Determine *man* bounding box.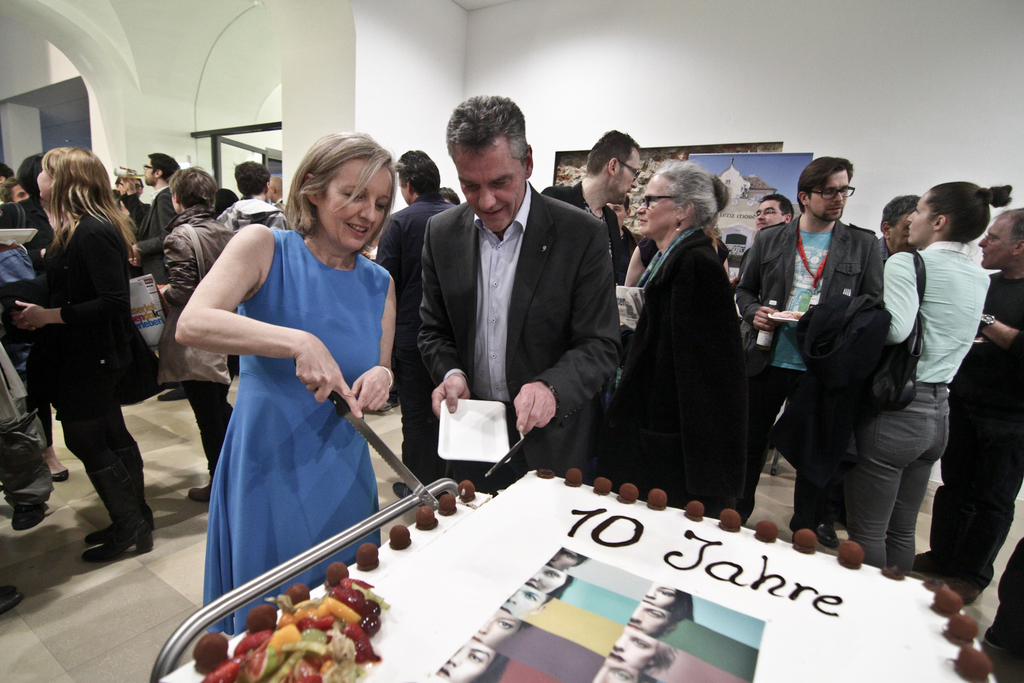
Determined: (left=736, top=154, right=891, bottom=545).
